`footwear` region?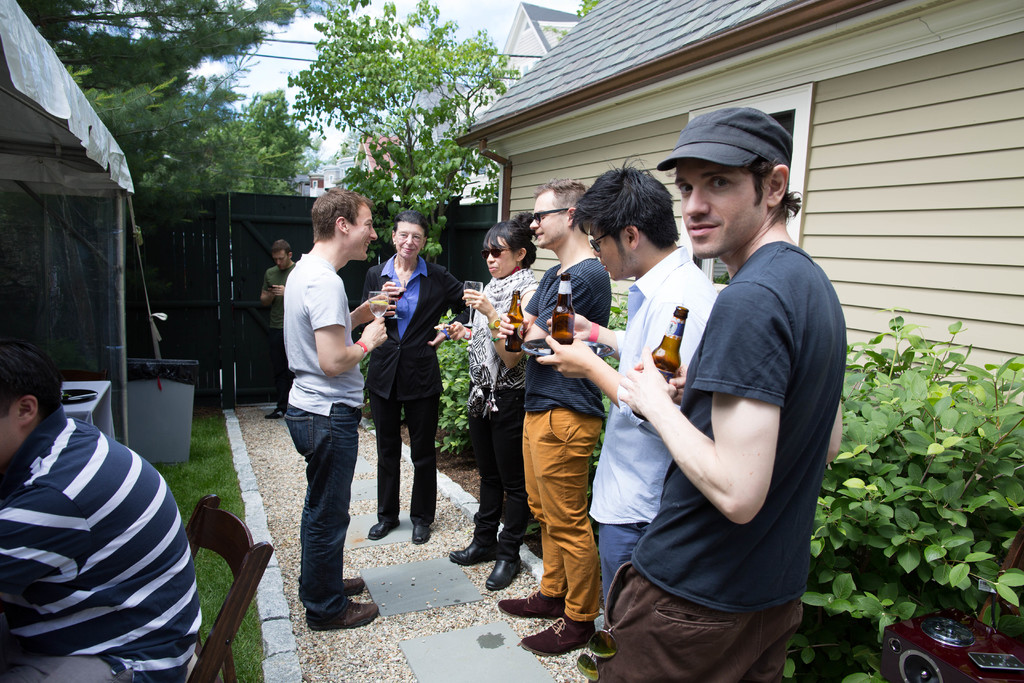
bbox=(370, 523, 399, 537)
